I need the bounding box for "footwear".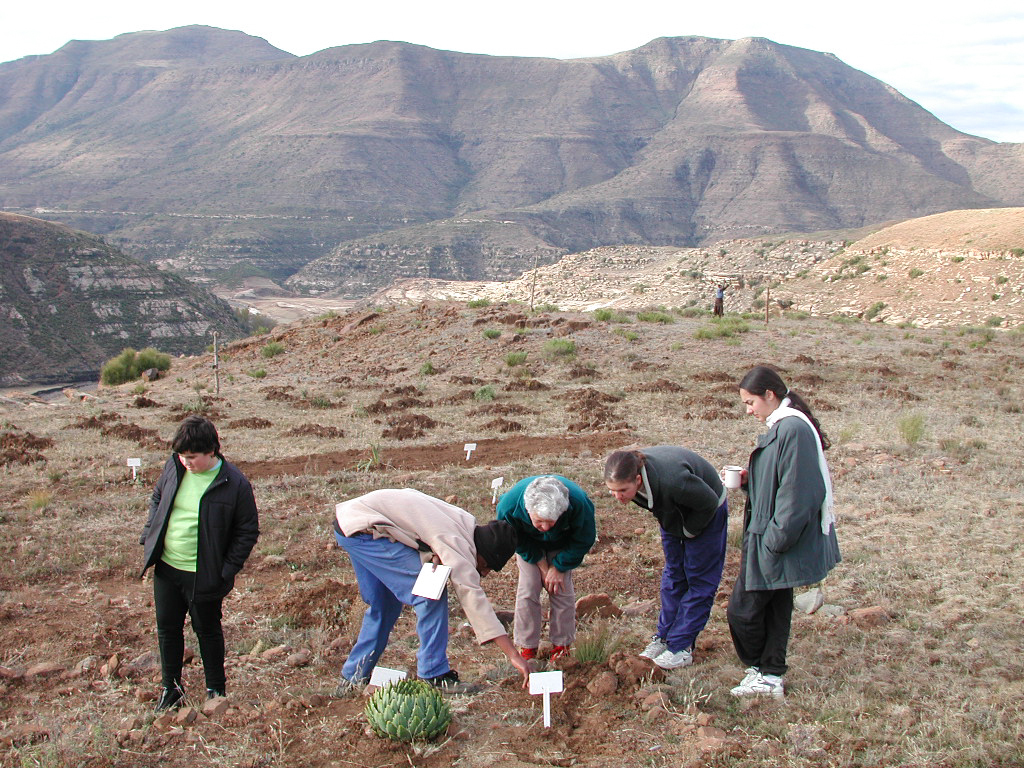
Here it is: box=[546, 642, 572, 664].
